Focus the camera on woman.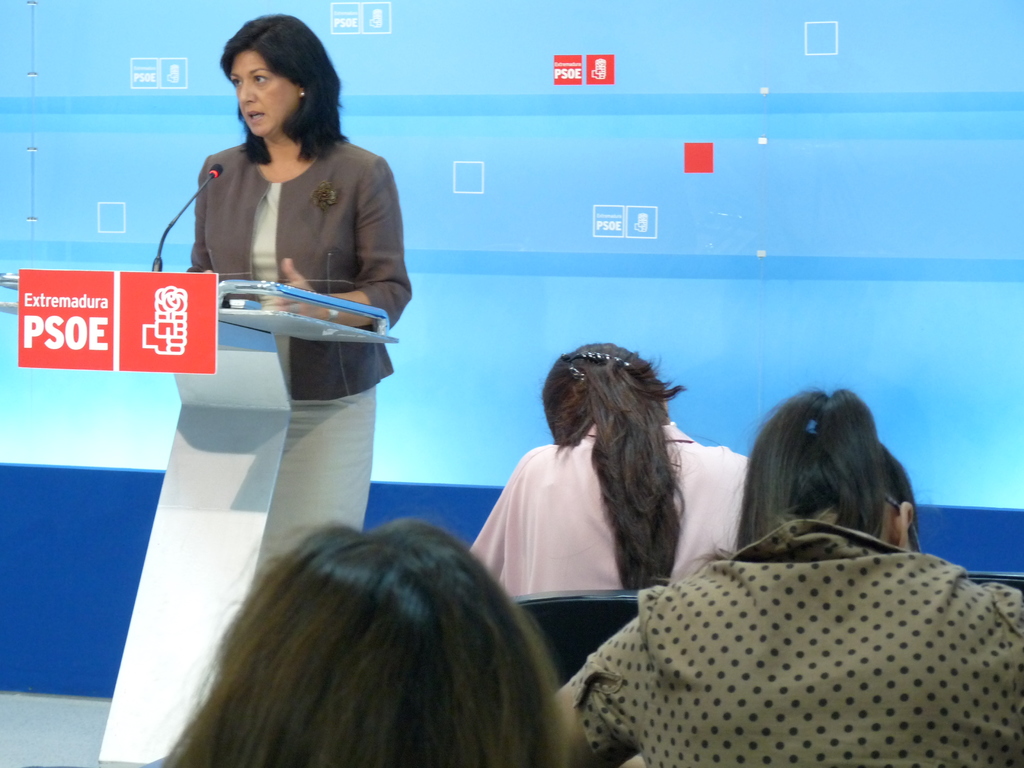
Focus region: [x1=166, y1=515, x2=576, y2=767].
